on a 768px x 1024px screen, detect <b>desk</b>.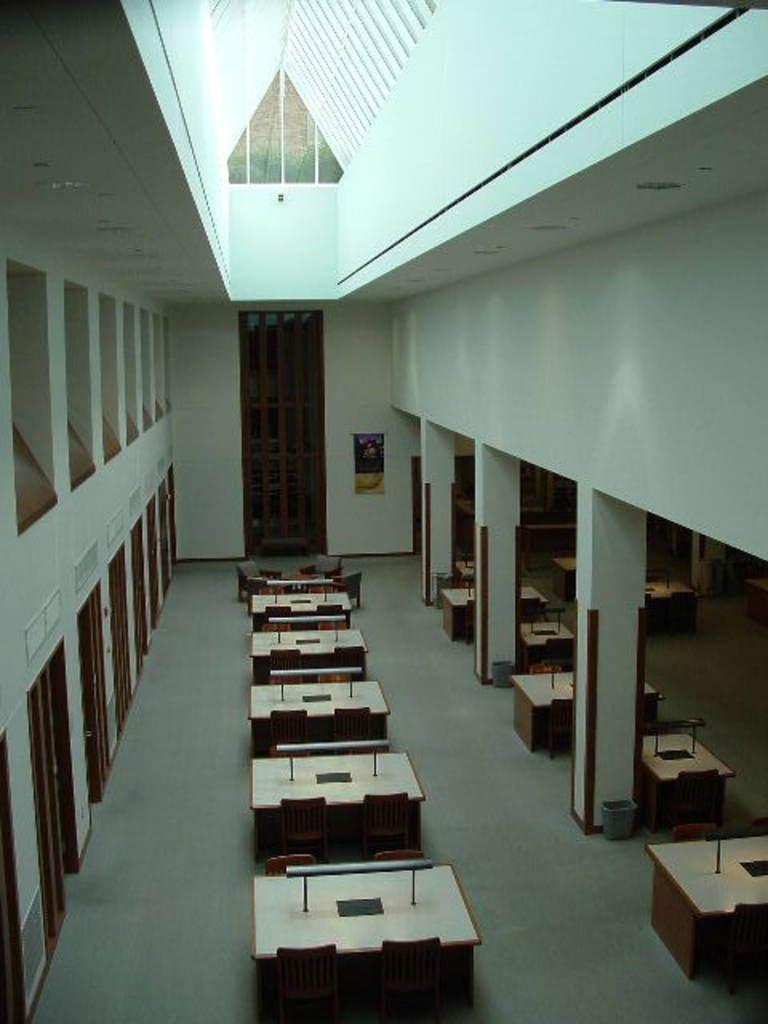
Rect(632, 819, 763, 986).
